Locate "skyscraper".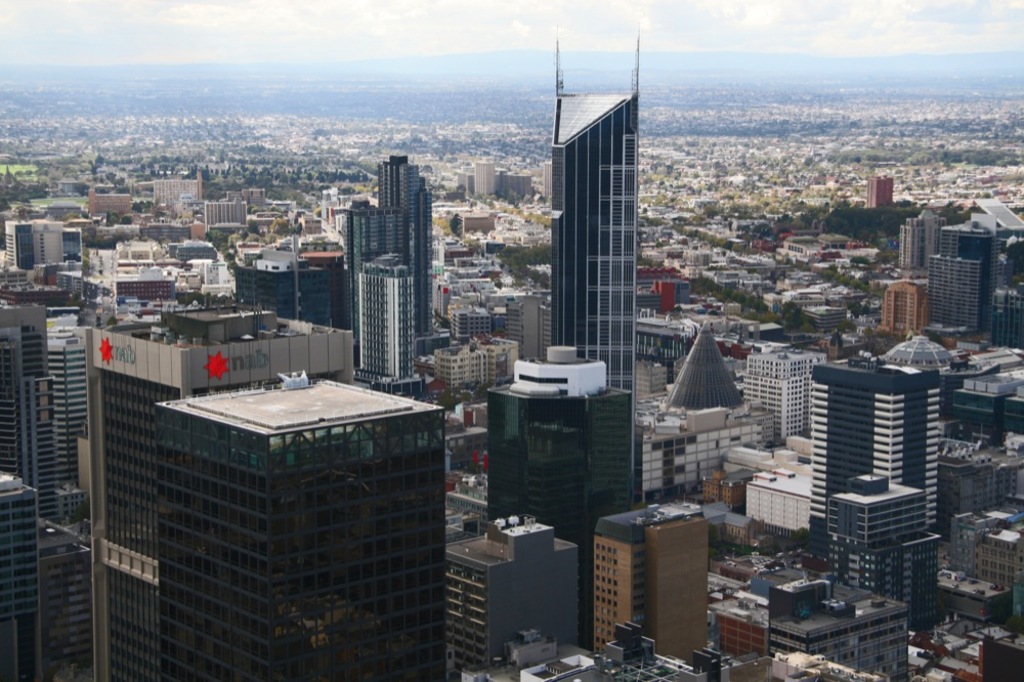
Bounding box: [858, 172, 892, 215].
